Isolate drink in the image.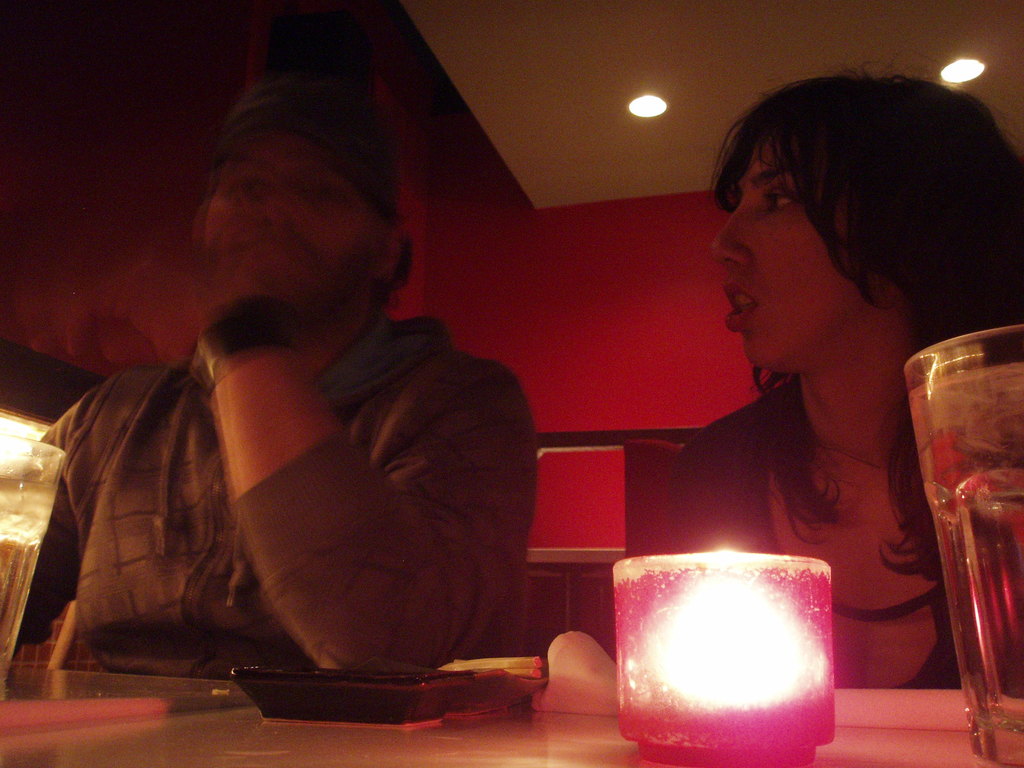
Isolated region: <region>0, 476, 62, 699</region>.
